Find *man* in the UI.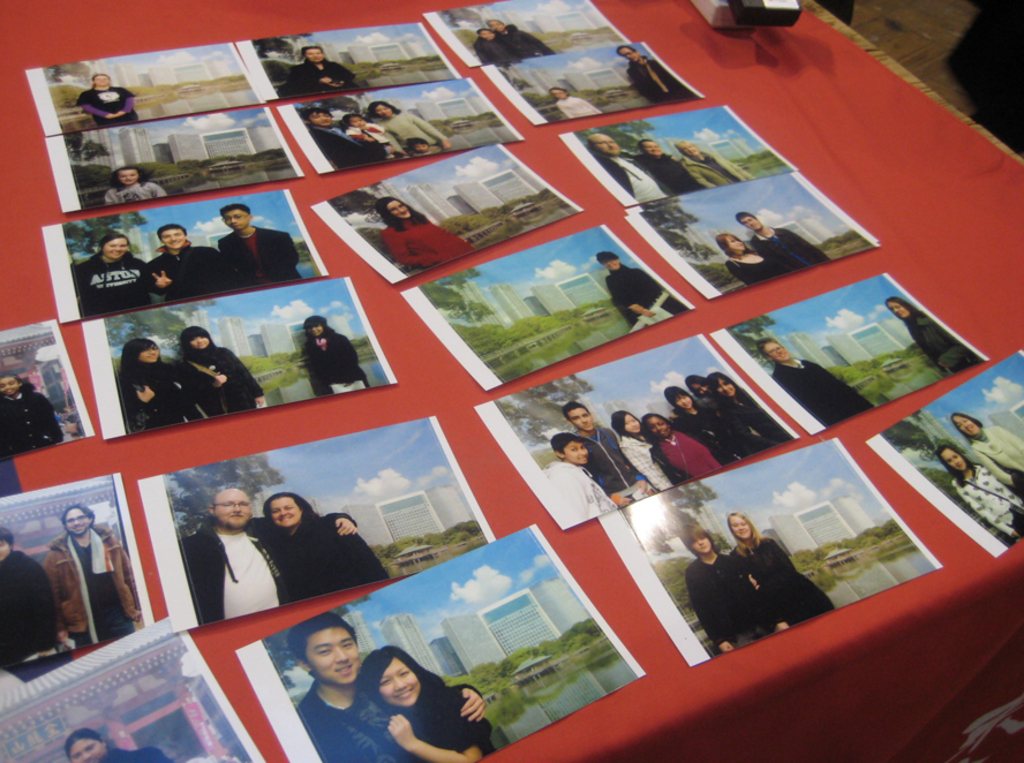
UI element at 683/519/789/652.
